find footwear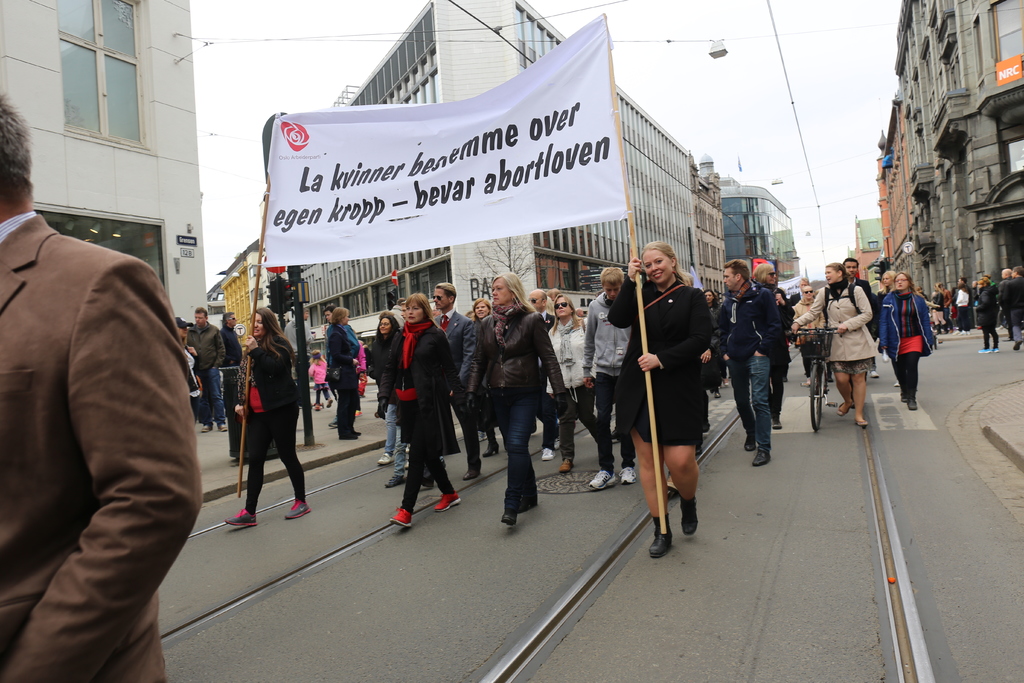
select_region(900, 393, 906, 402)
